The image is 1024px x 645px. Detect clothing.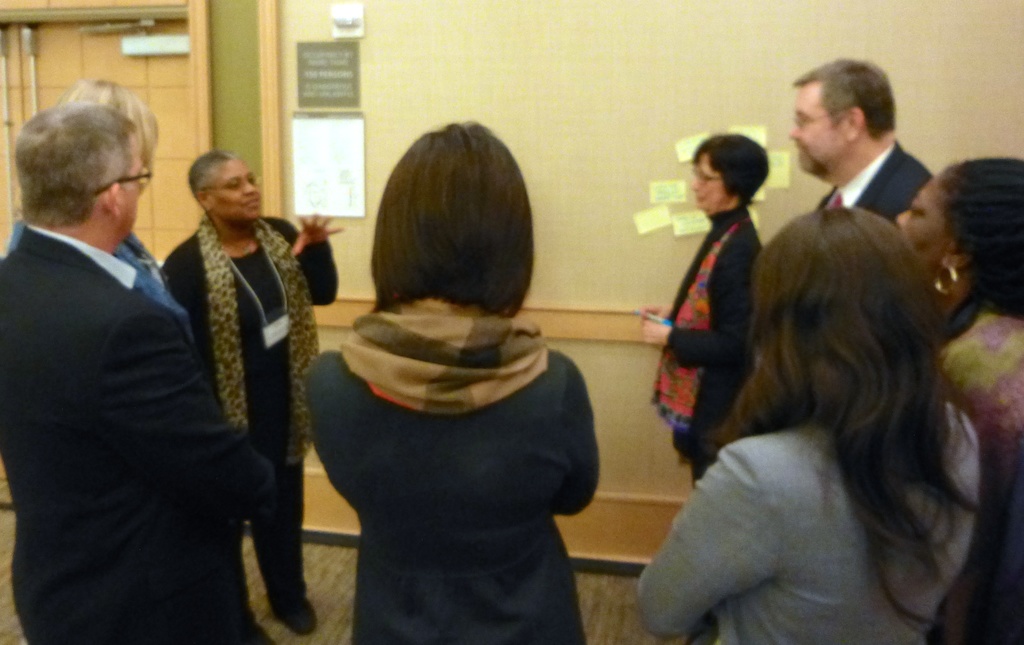
Detection: l=811, t=139, r=937, b=231.
